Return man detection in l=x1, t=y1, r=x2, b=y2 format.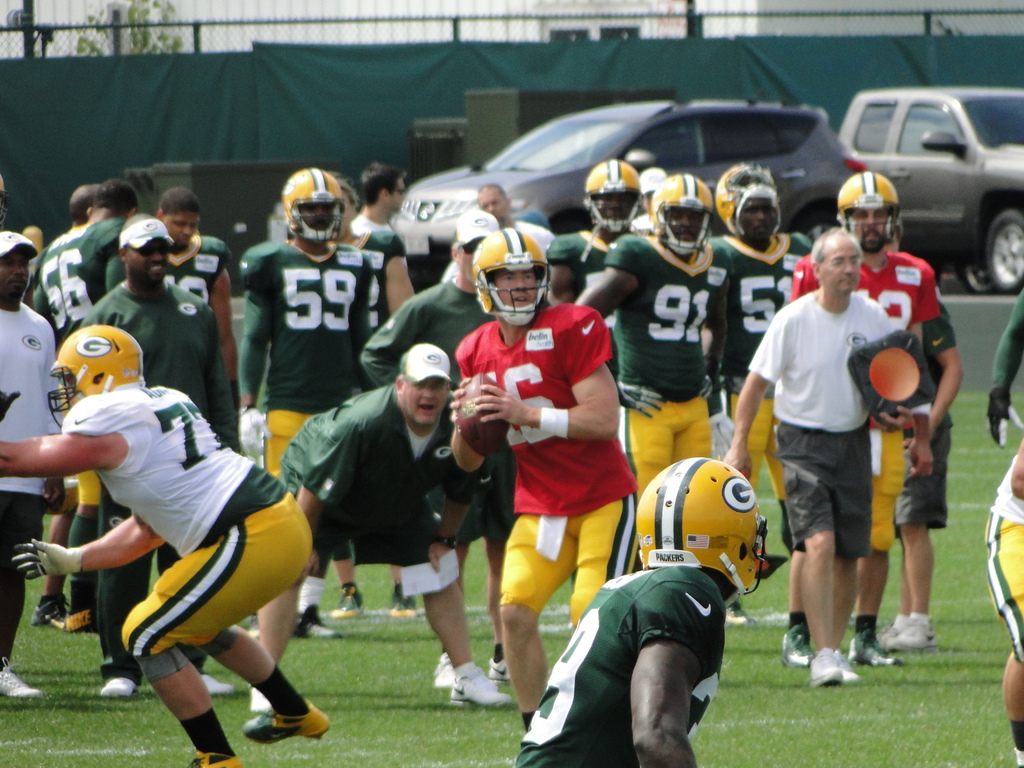
l=468, t=178, r=558, b=254.
